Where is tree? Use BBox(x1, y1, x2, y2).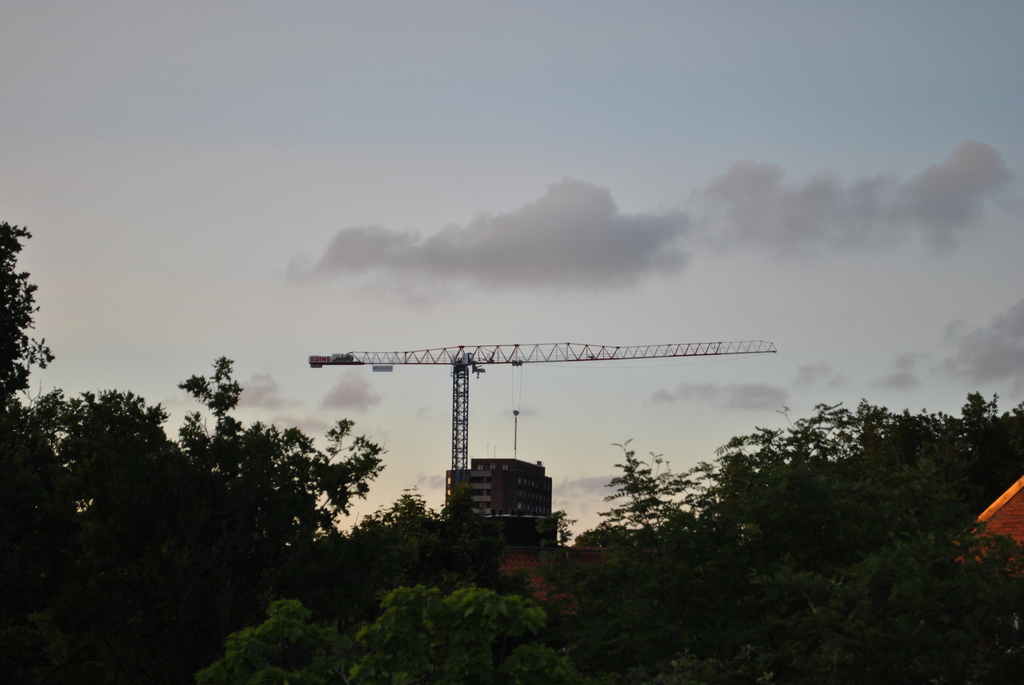
BBox(79, 384, 256, 642).
